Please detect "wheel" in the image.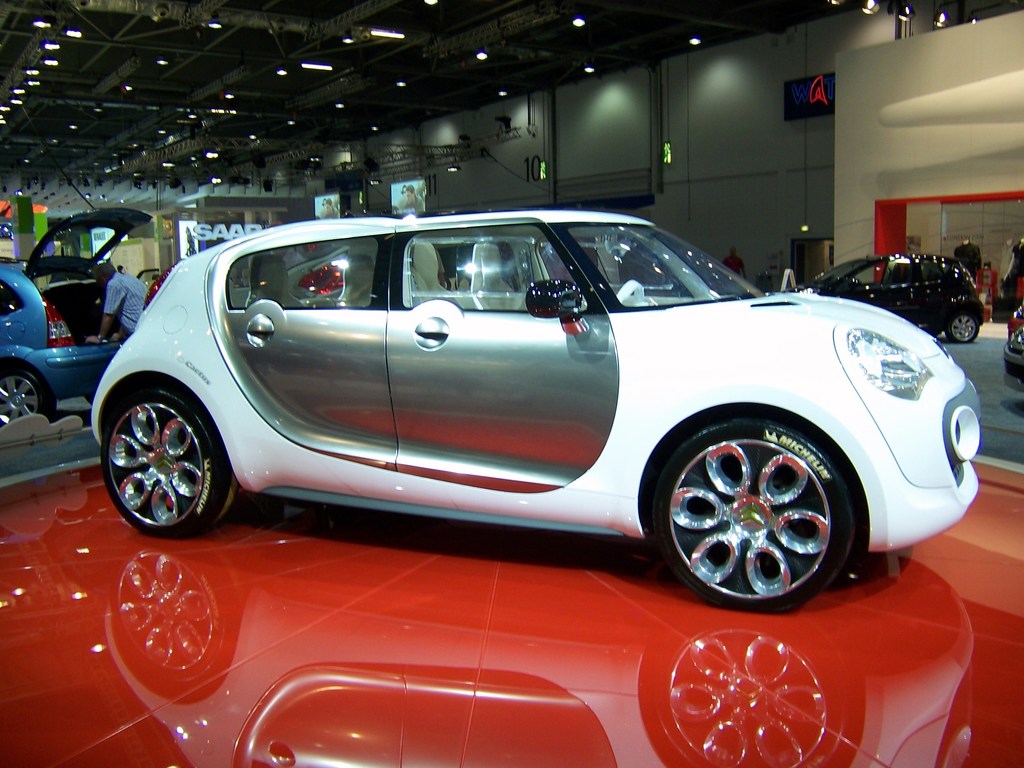
crop(945, 314, 977, 343).
